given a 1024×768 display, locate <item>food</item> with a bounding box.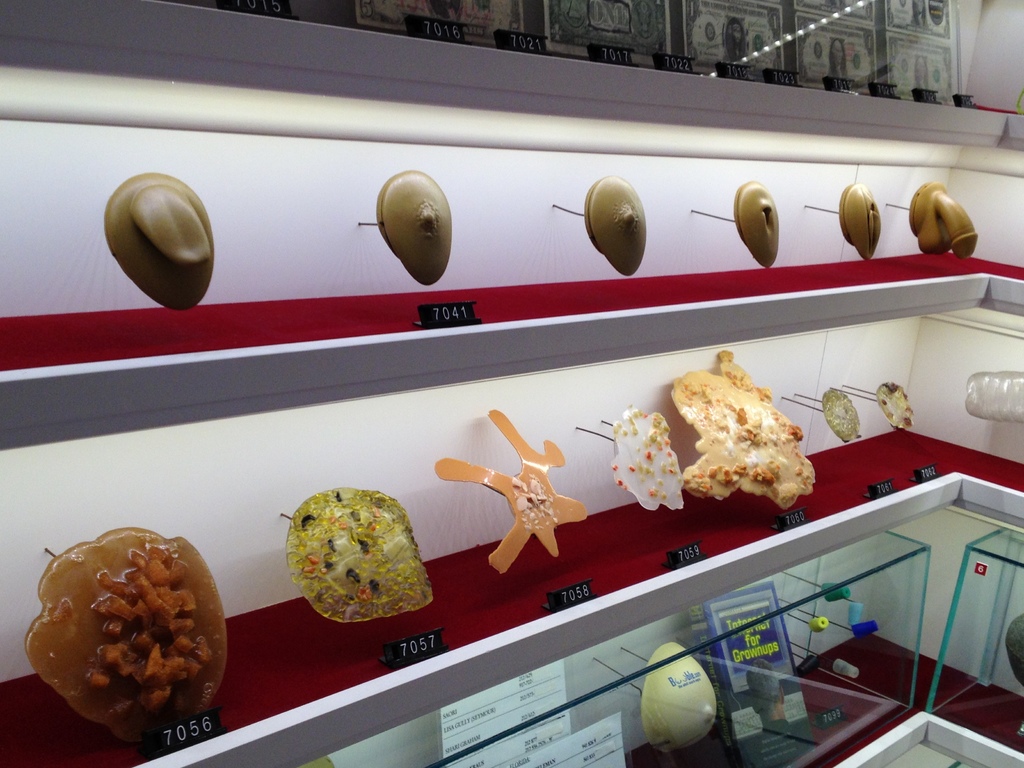
Located: bbox=(872, 378, 916, 430).
